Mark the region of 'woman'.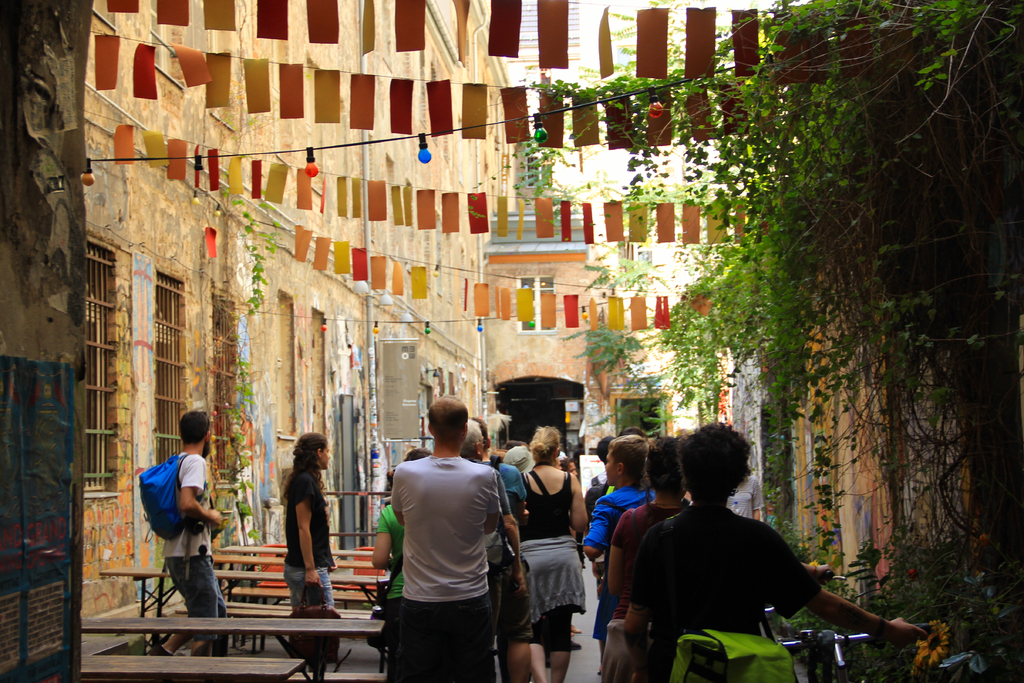
Region: {"x1": 366, "y1": 443, "x2": 432, "y2": 682}.
